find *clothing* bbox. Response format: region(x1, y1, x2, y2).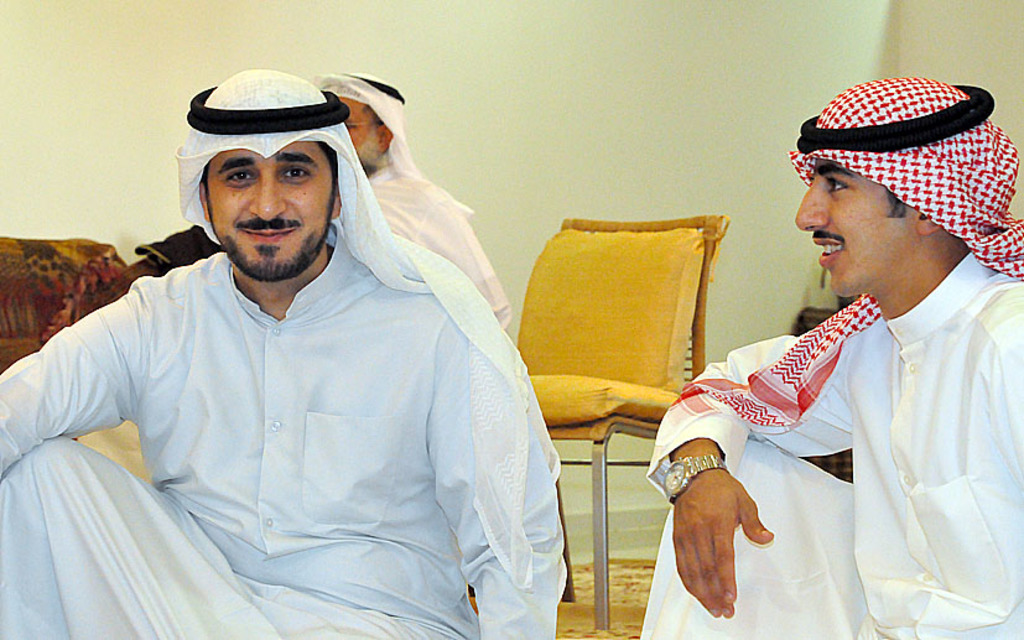
region(0, 63, 571, 639).
